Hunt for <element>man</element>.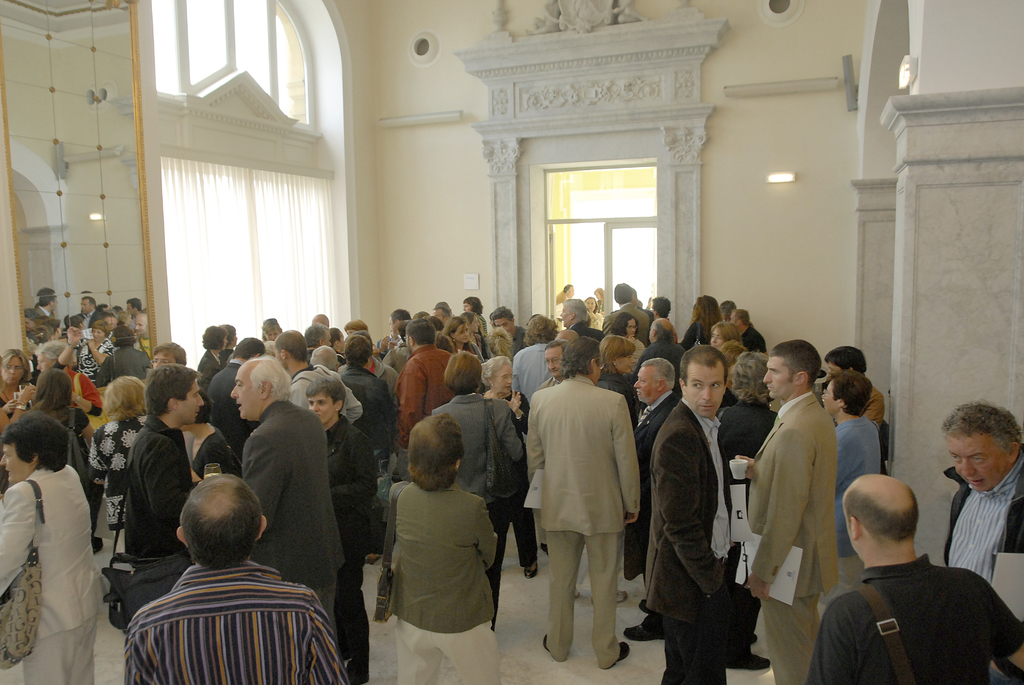
Hunted down at locate(524, 336, 645, 668).
